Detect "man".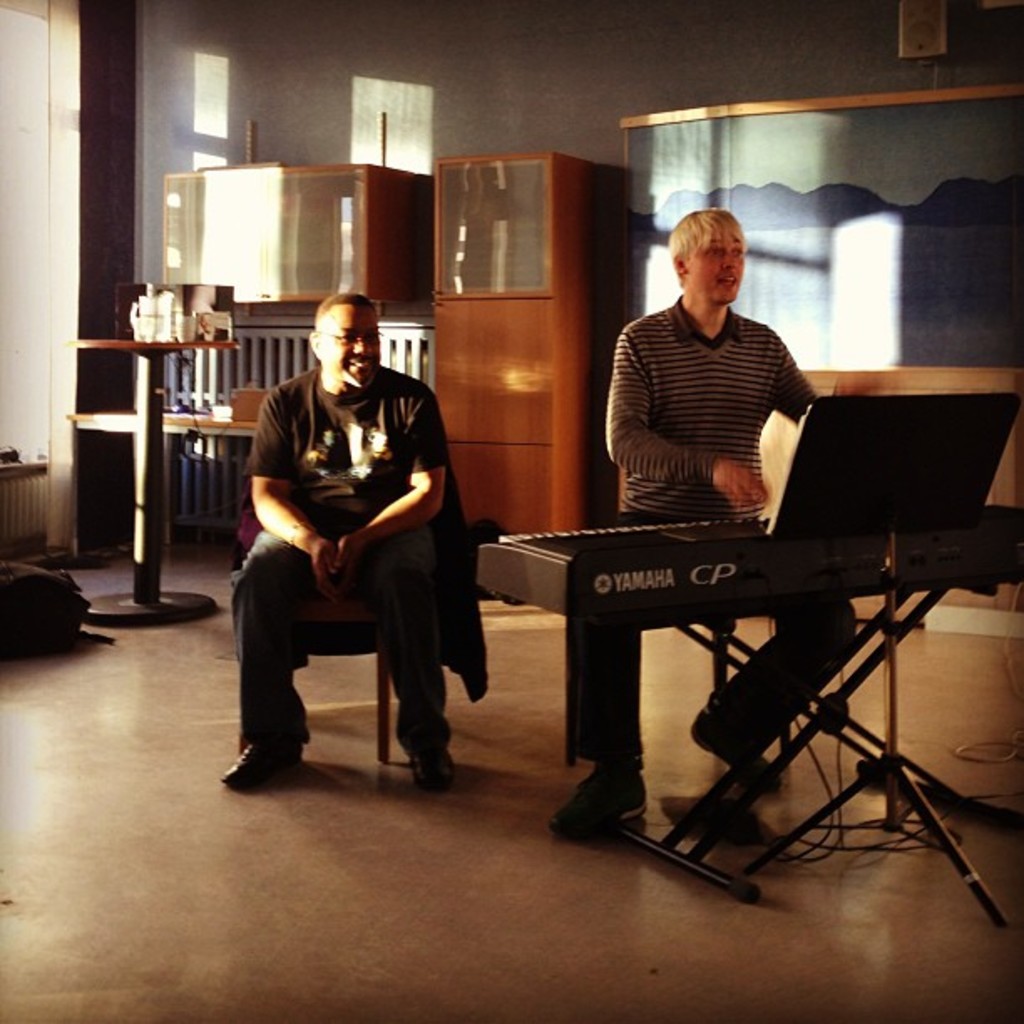
Detected at [left=545, top=204, right=860, bottom=835].
